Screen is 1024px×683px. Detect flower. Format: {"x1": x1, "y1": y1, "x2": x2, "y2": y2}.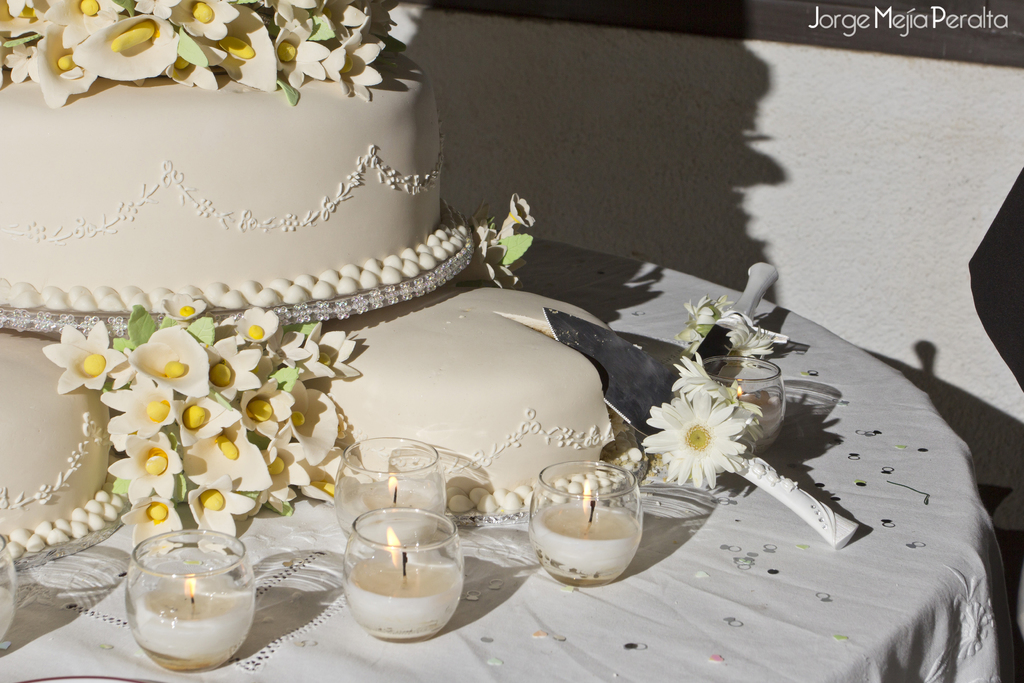
{"x1": 677, "y1": 297, "x2": 782, "y2": 349}.
